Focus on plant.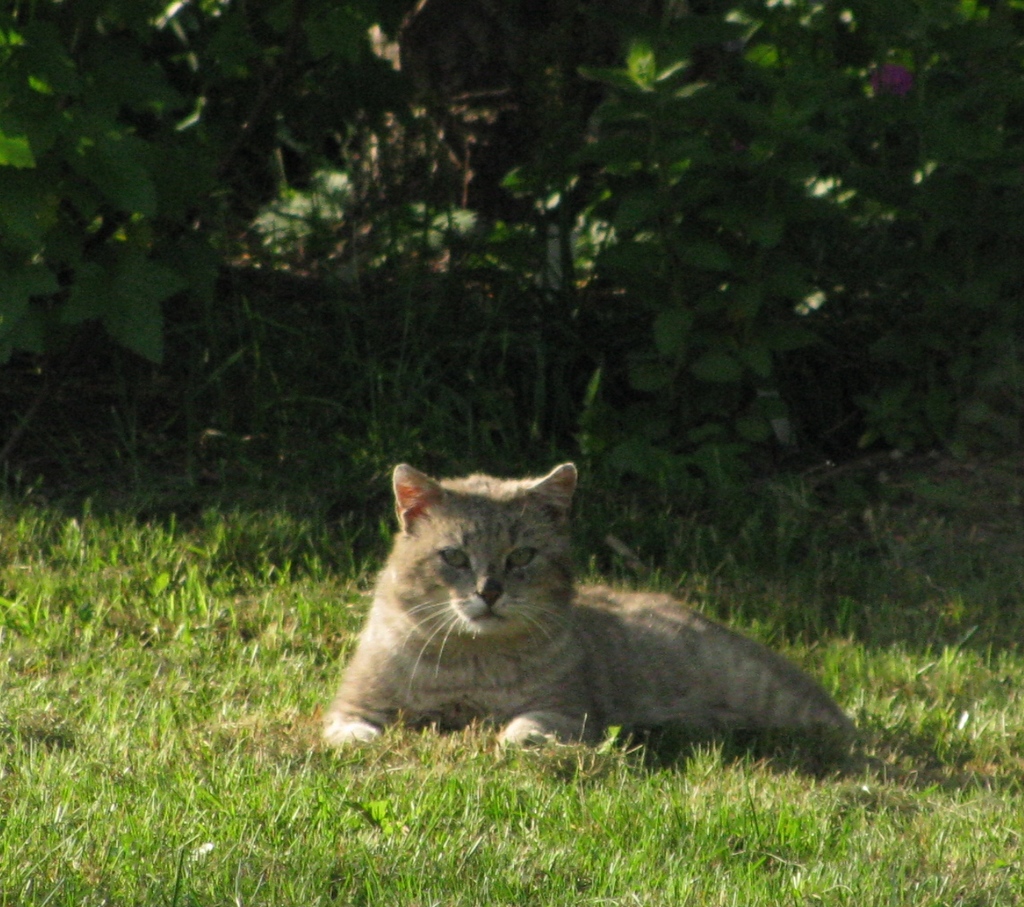
Focused at detection(0, 497, 1023, 906).
